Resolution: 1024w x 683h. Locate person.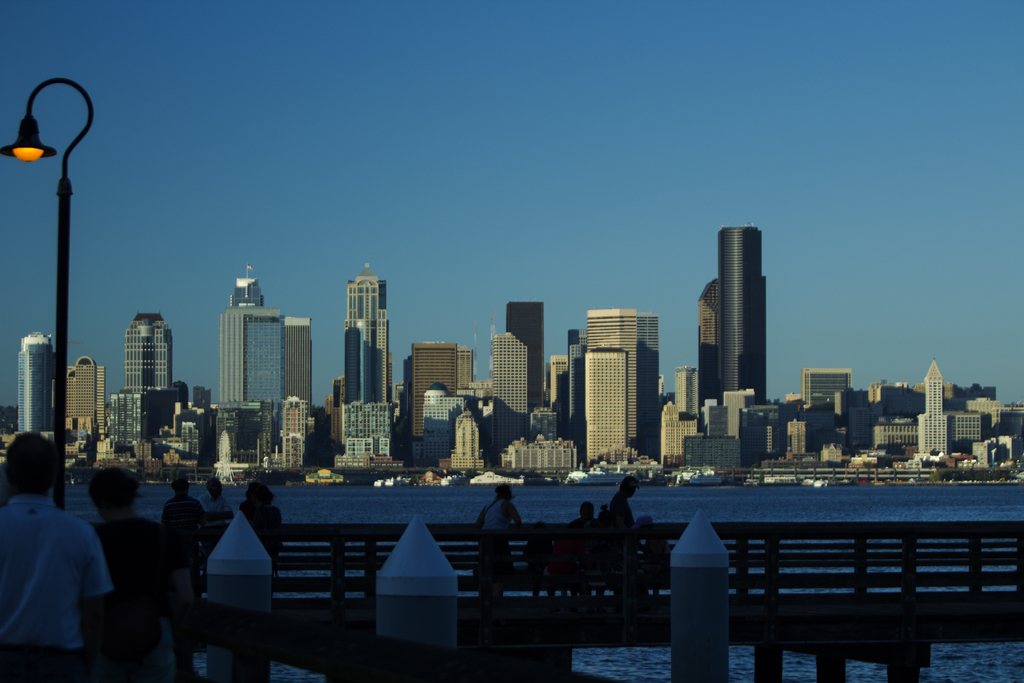
select_region(88, 470, 199, 682).
